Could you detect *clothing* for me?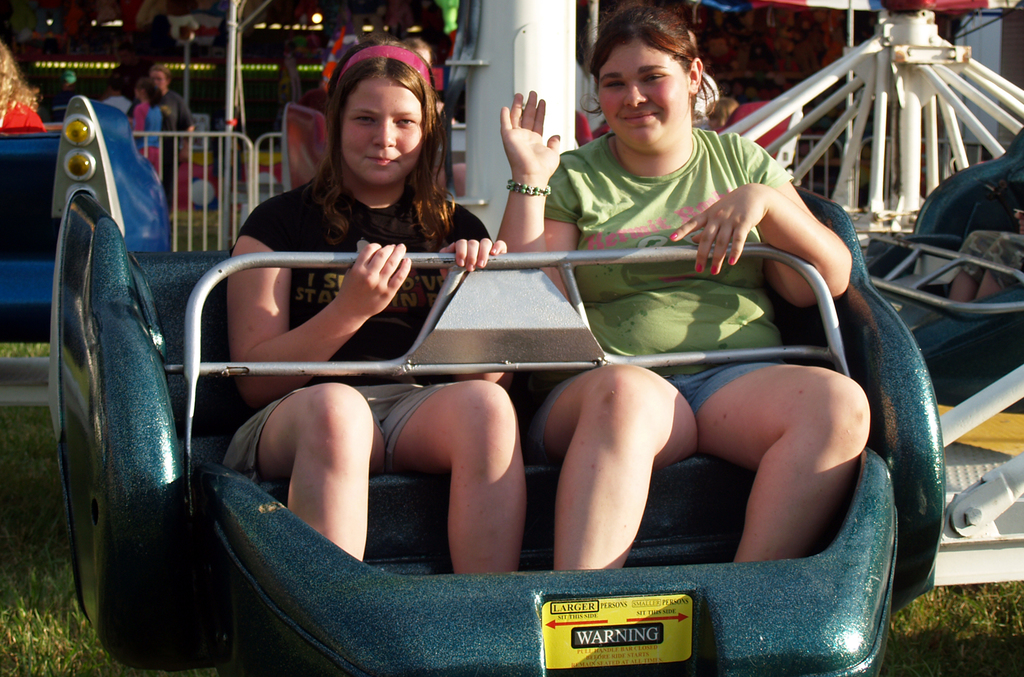
Detection result: <bbox>546, 123, 797, 370</bbox>.
